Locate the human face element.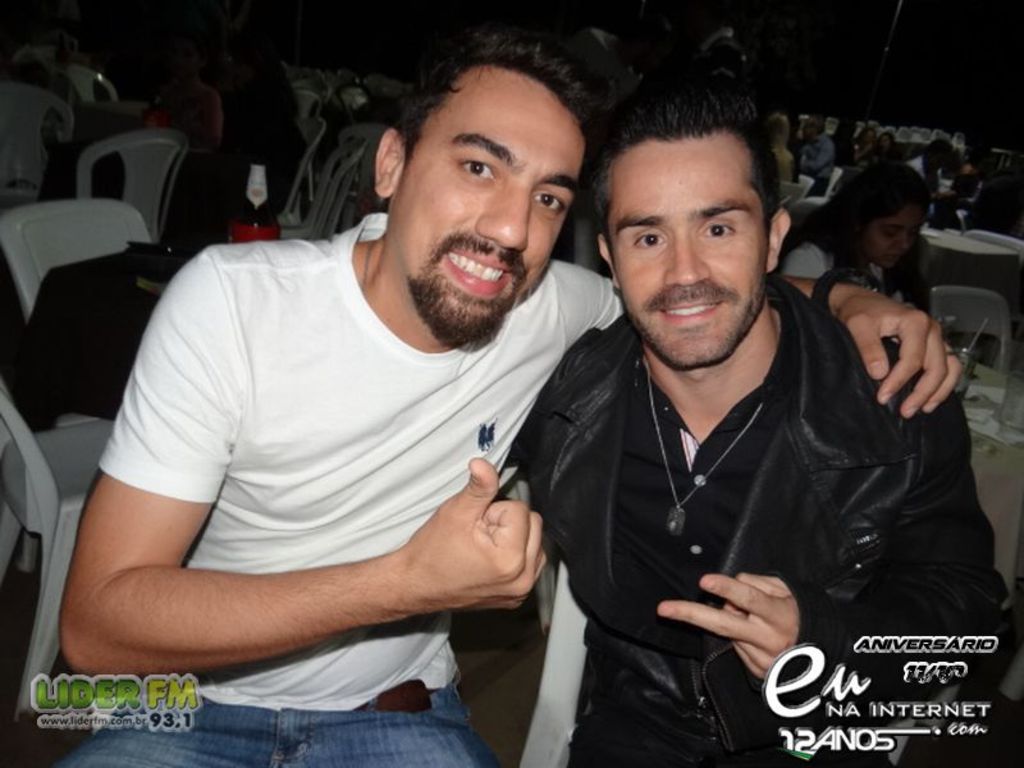
Element bbox: rect(388, 60, 589, 356).
